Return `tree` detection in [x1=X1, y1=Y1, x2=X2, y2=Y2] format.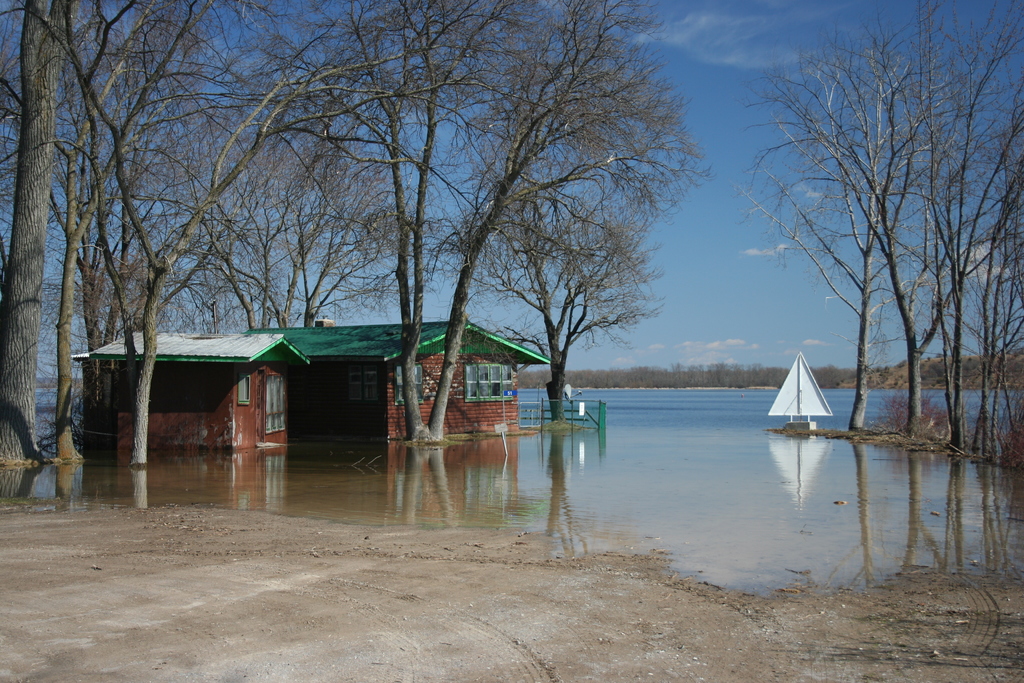
[x1=0, y1=0, x2=297, y2=457].
